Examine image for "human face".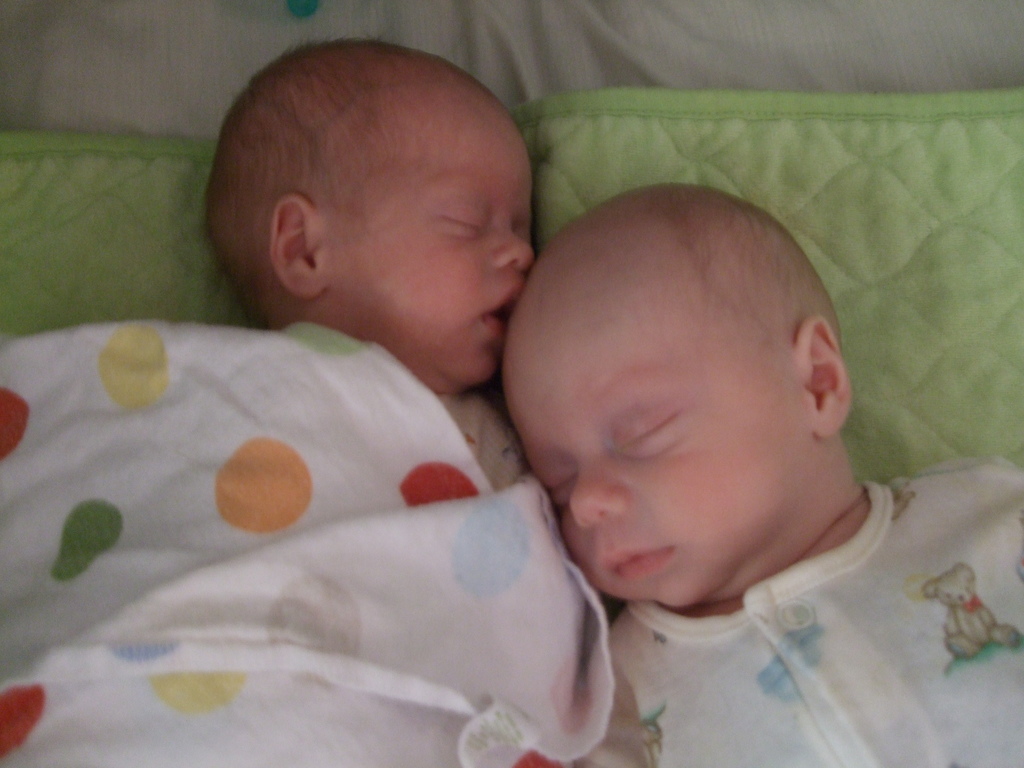
Examination result: l=506, t=180, r=803, b=612.
